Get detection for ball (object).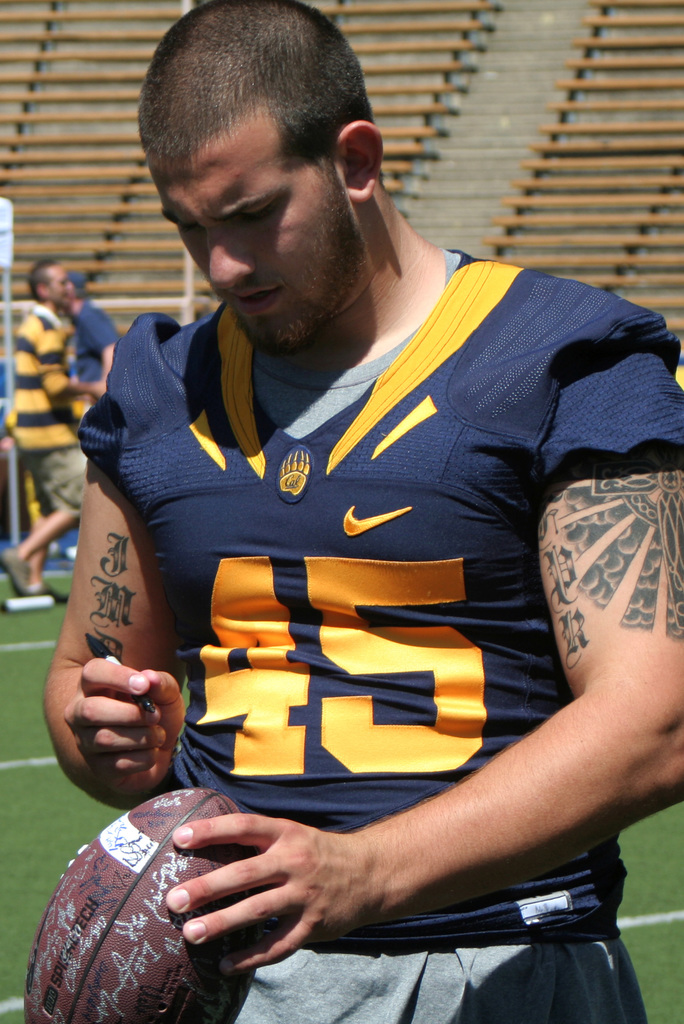
Detection: 24,792,255,1023.
